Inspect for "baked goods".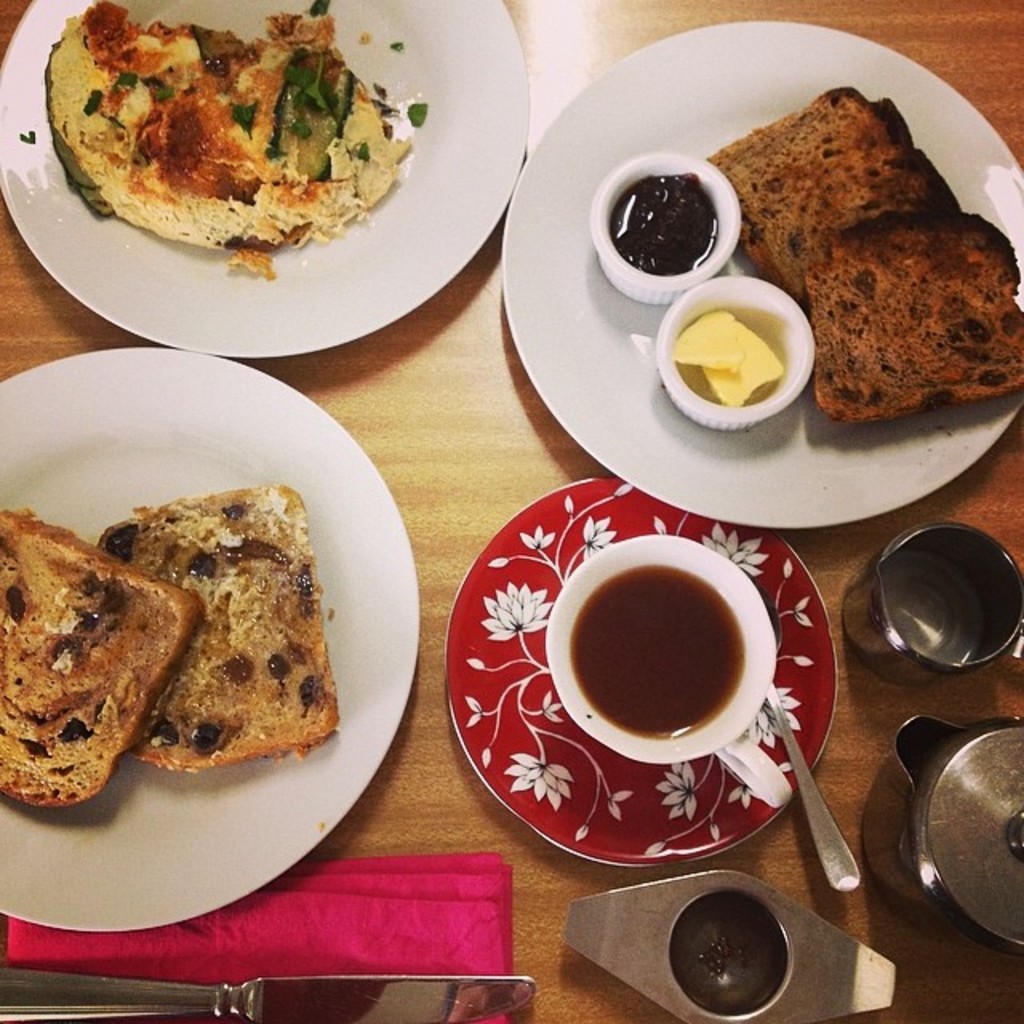
Inspection: (43, 0, 410, 278).
